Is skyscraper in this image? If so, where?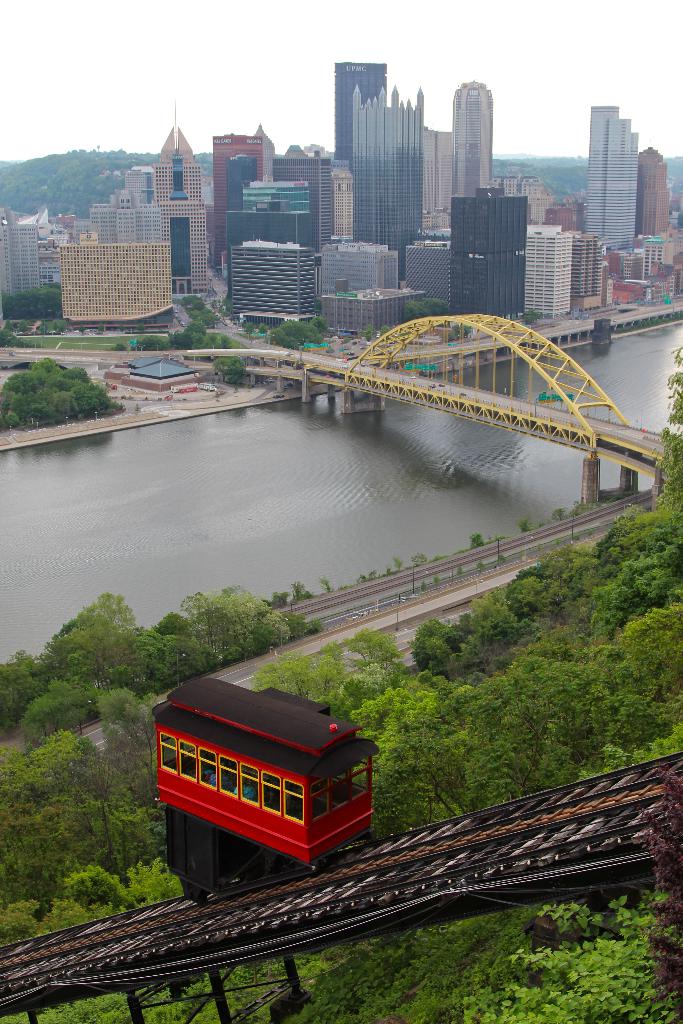
Yes, at box=[319, 60, 393, 161].
